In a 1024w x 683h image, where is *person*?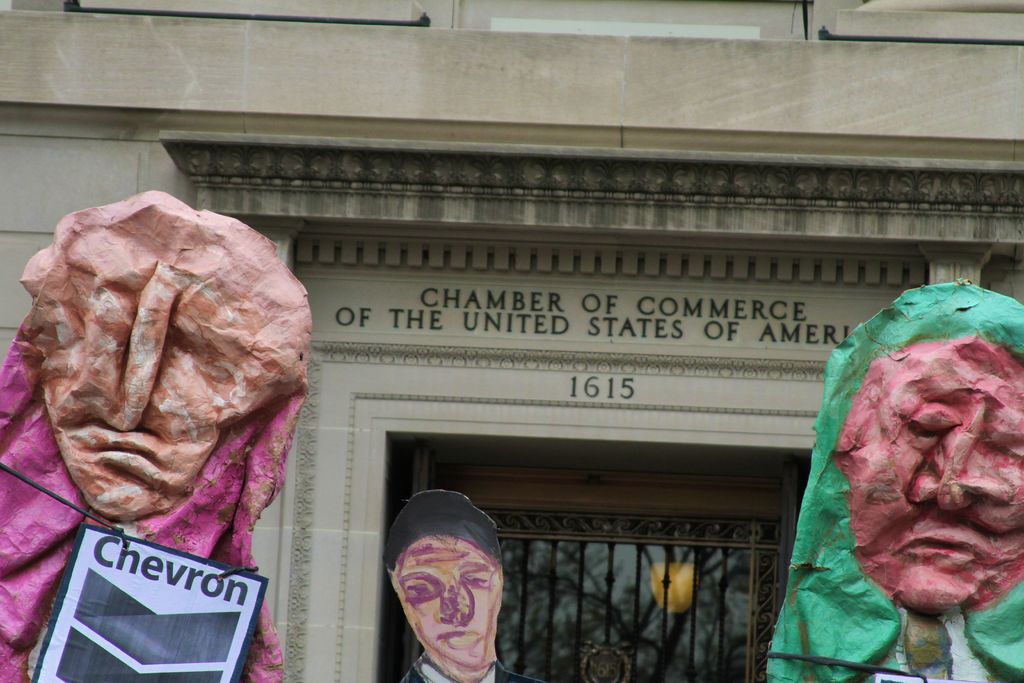
box(0, 188, 316, 682).
